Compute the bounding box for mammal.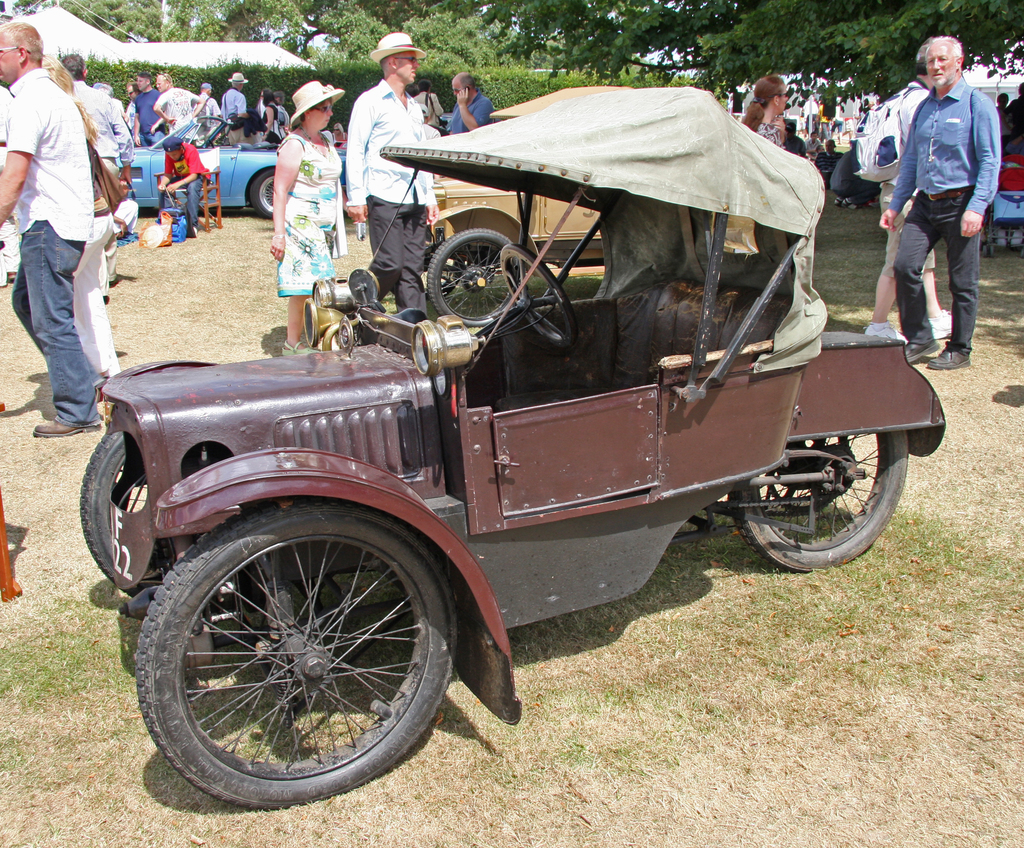
BBox(828, 140, 883, 207).
